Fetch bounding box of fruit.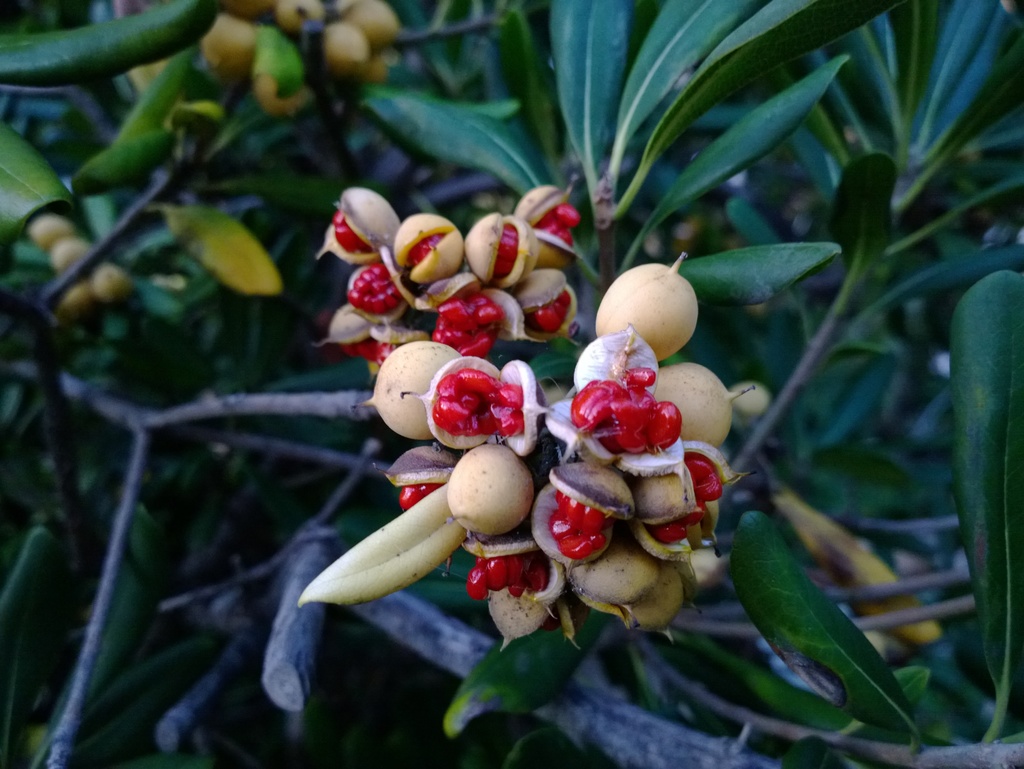
Bbox: <box>58,282,88,313</box>.
